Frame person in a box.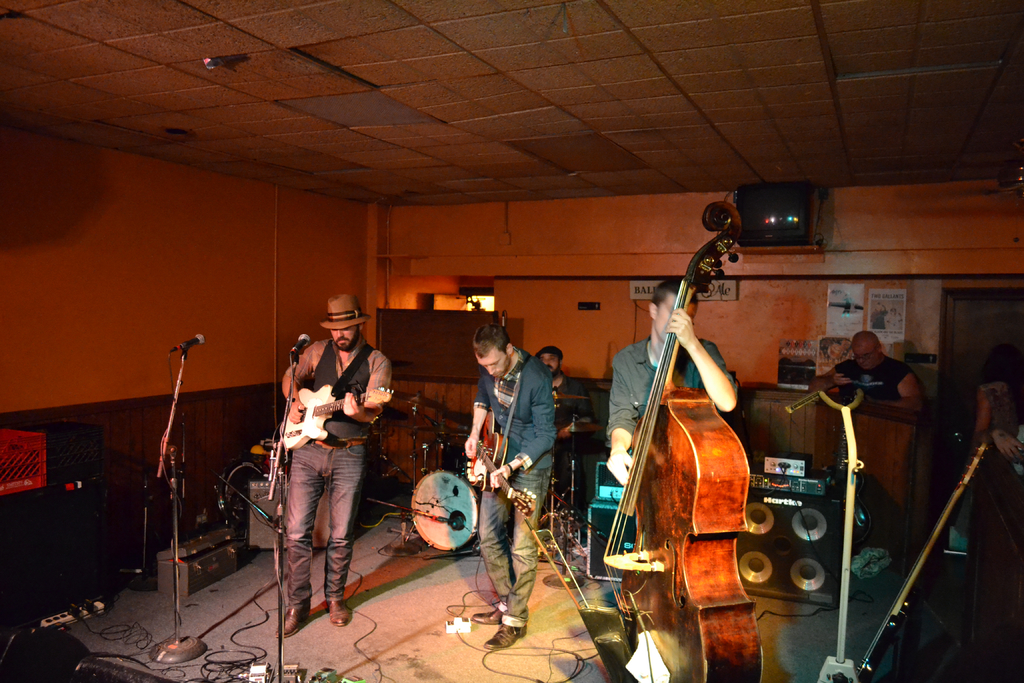
(535, 342, 585, 499).
